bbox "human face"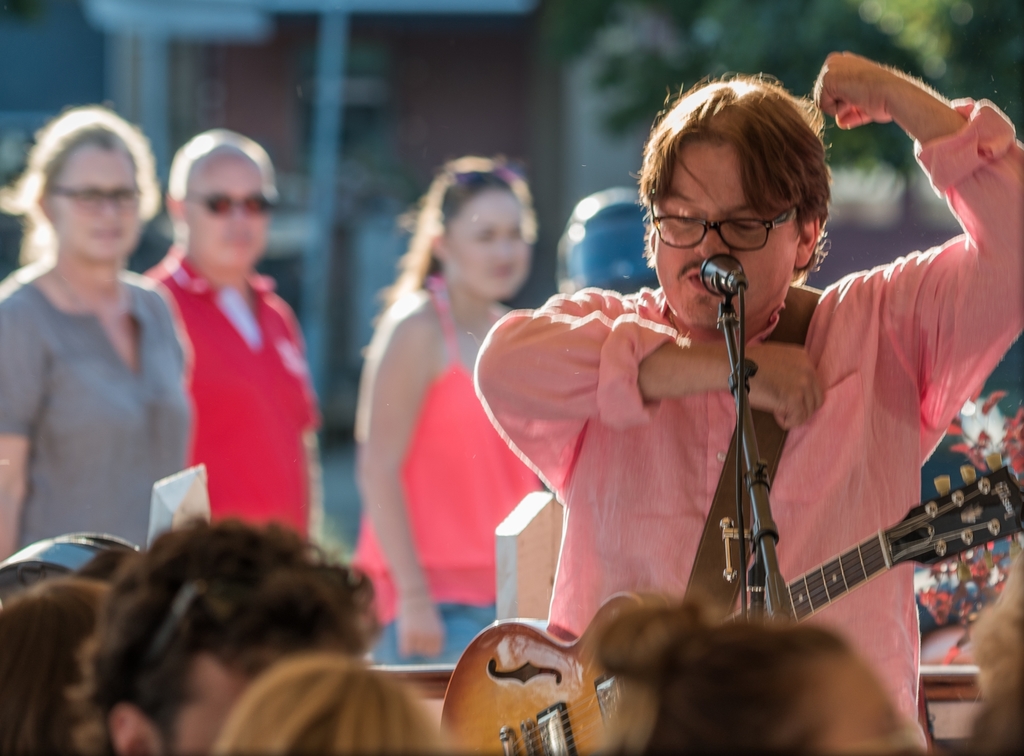
[left=813, top=652, right=920, bottom=748]
